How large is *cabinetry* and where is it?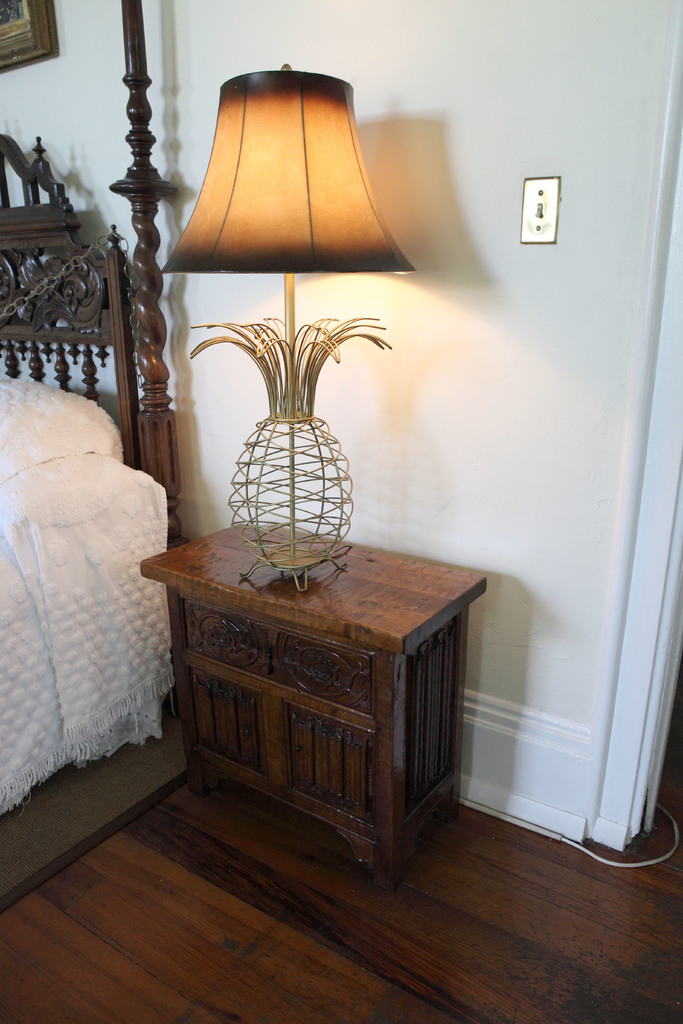
Bounding box: box=[195, 680, 259, 781].
